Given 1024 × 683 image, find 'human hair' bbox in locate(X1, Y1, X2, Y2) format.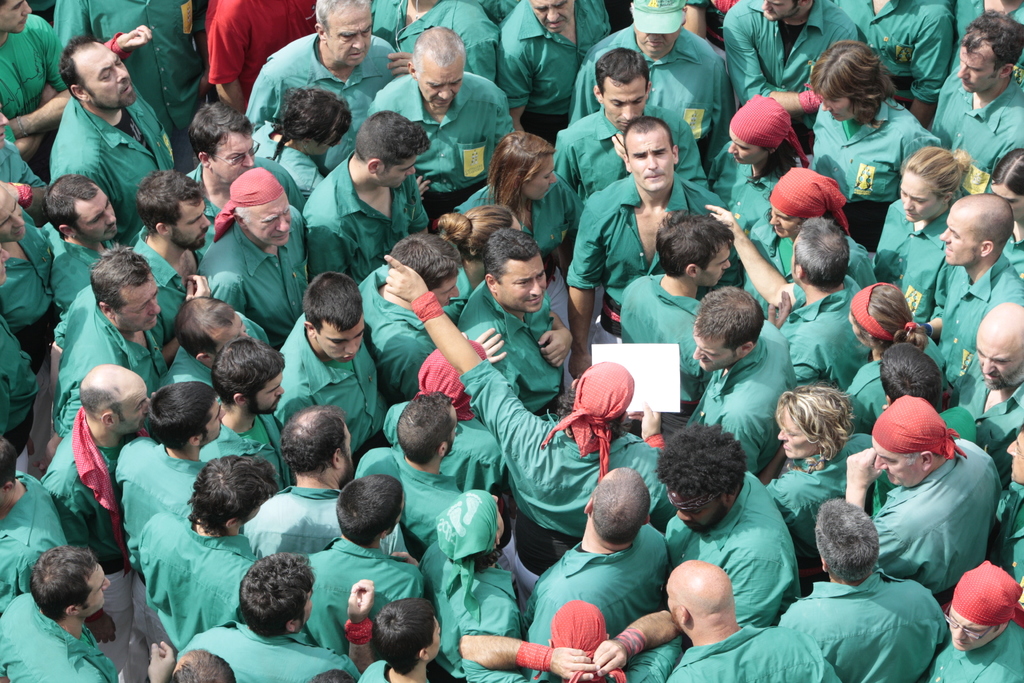
locate(753, 139, 801, 181).
